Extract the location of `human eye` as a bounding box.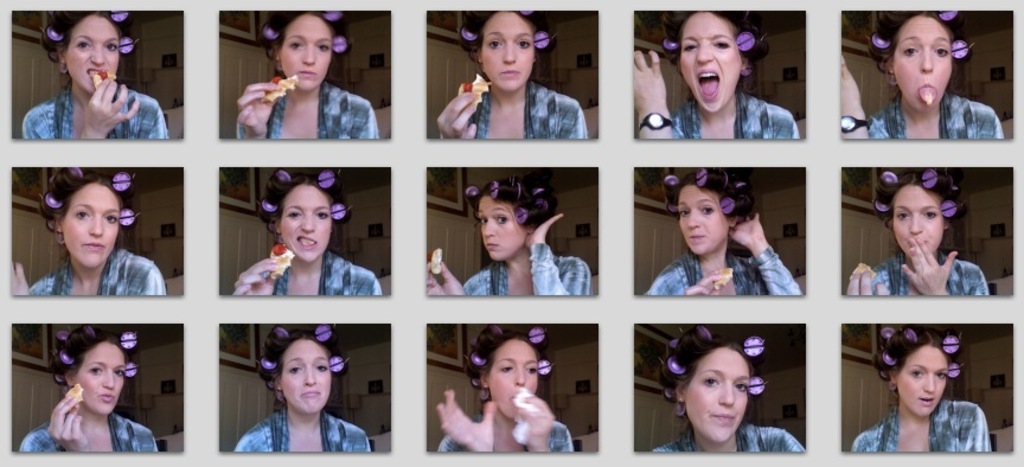
box=[501, 362, 513, 372].
